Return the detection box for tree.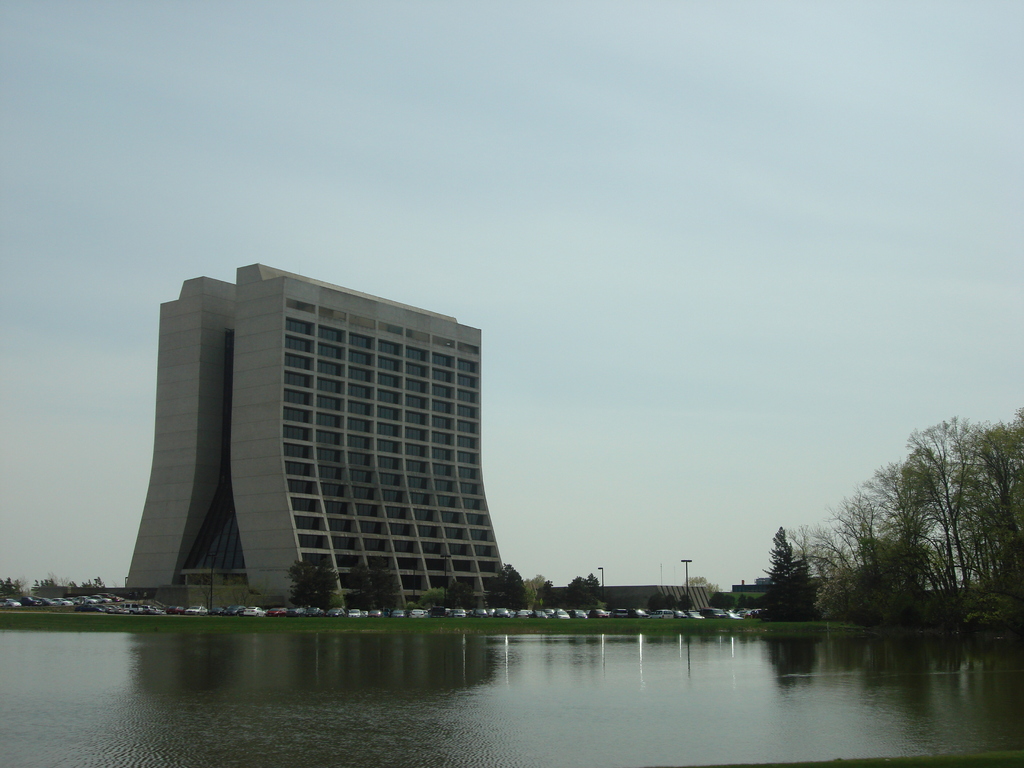
<box>683,576,723,592</box>.
